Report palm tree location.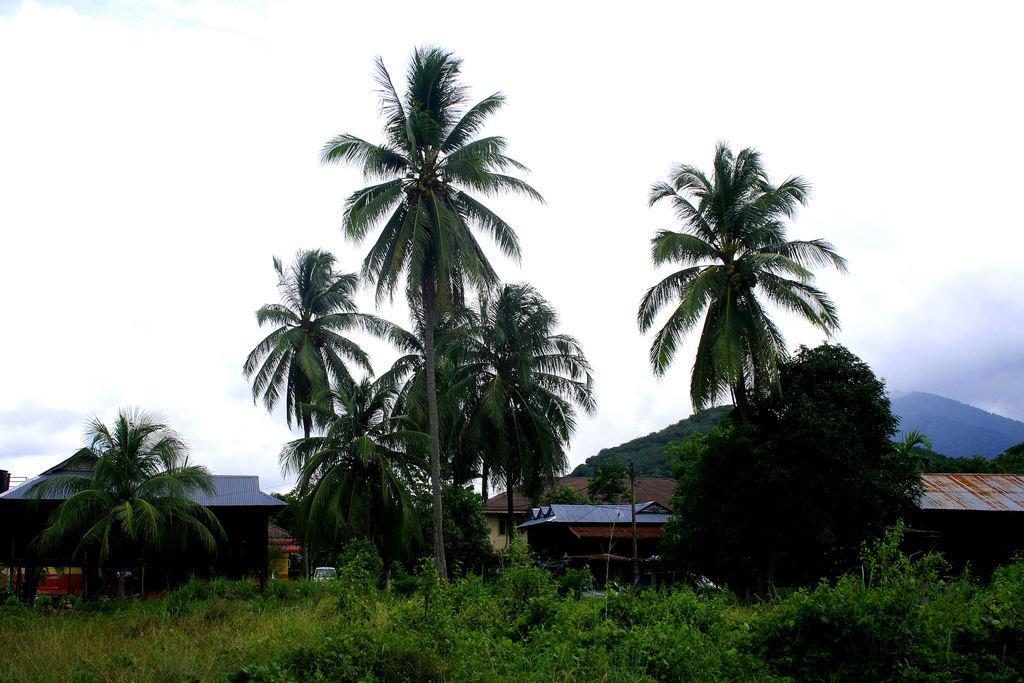
Report: box(642, 163, 838, 422).
